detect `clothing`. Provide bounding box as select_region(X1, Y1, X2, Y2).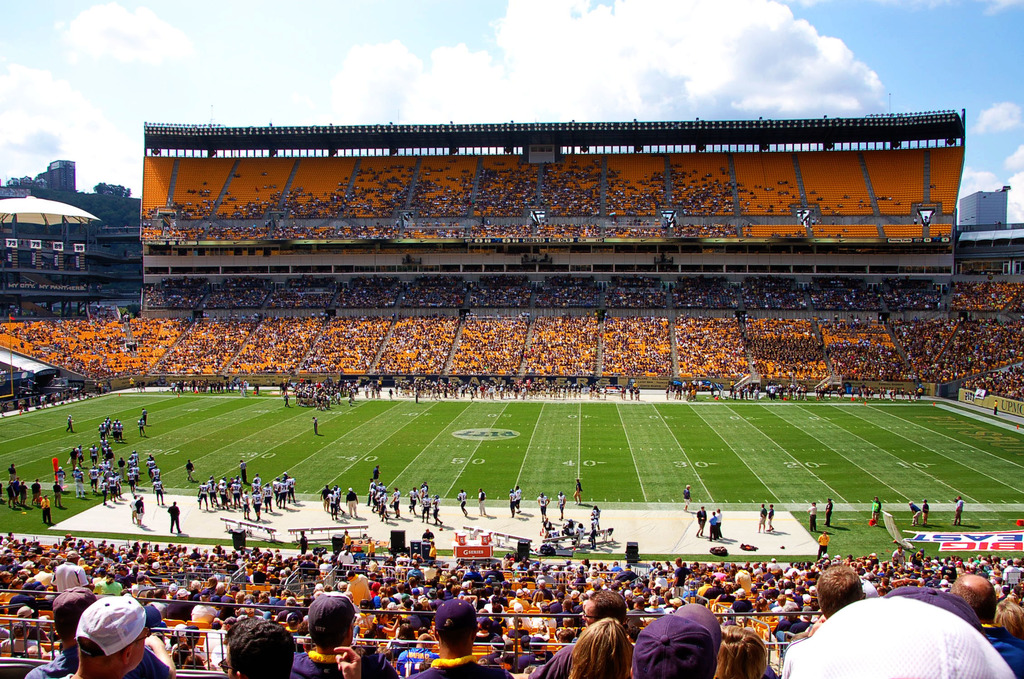
select_region(681, 486, 691, 509).
